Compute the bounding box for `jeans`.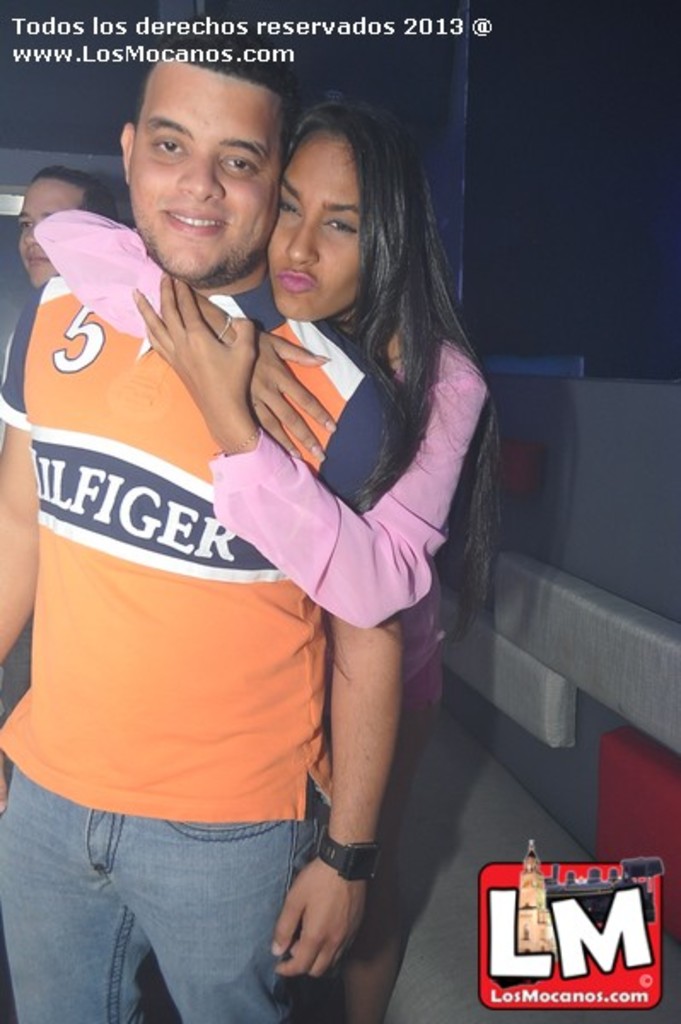
<box>20,792,370,1019</box>.
